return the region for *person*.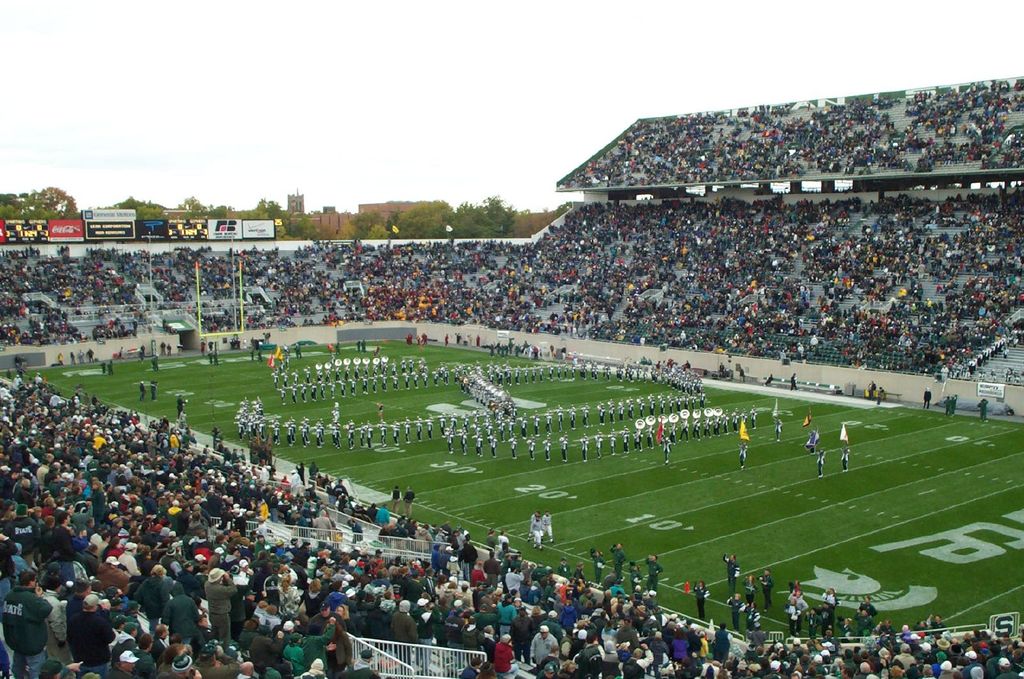
crop(727, 594, 740, 631).
